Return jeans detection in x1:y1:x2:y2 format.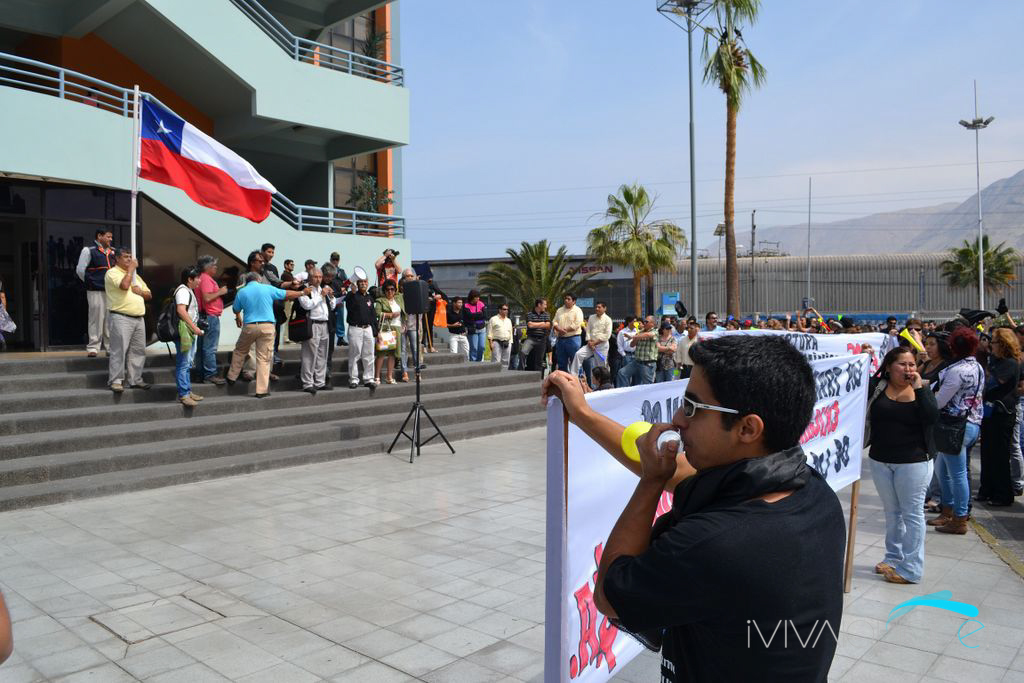
556:330:587:380.
